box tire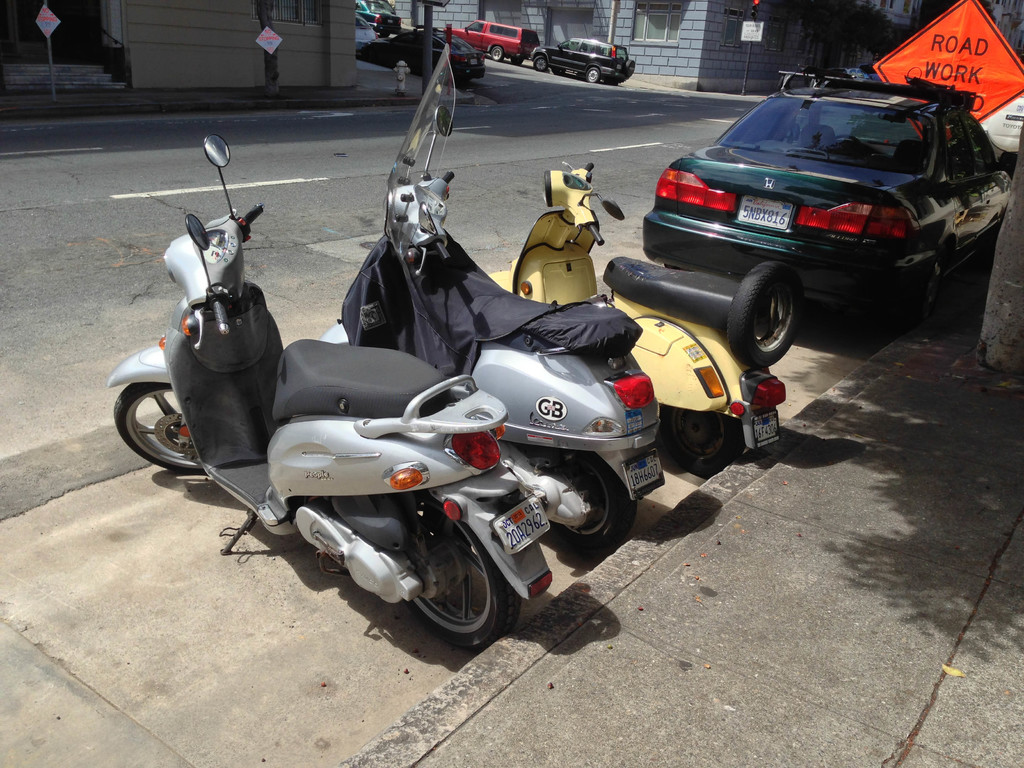
(x1=586, y1=68, x2=600, y2=81)
